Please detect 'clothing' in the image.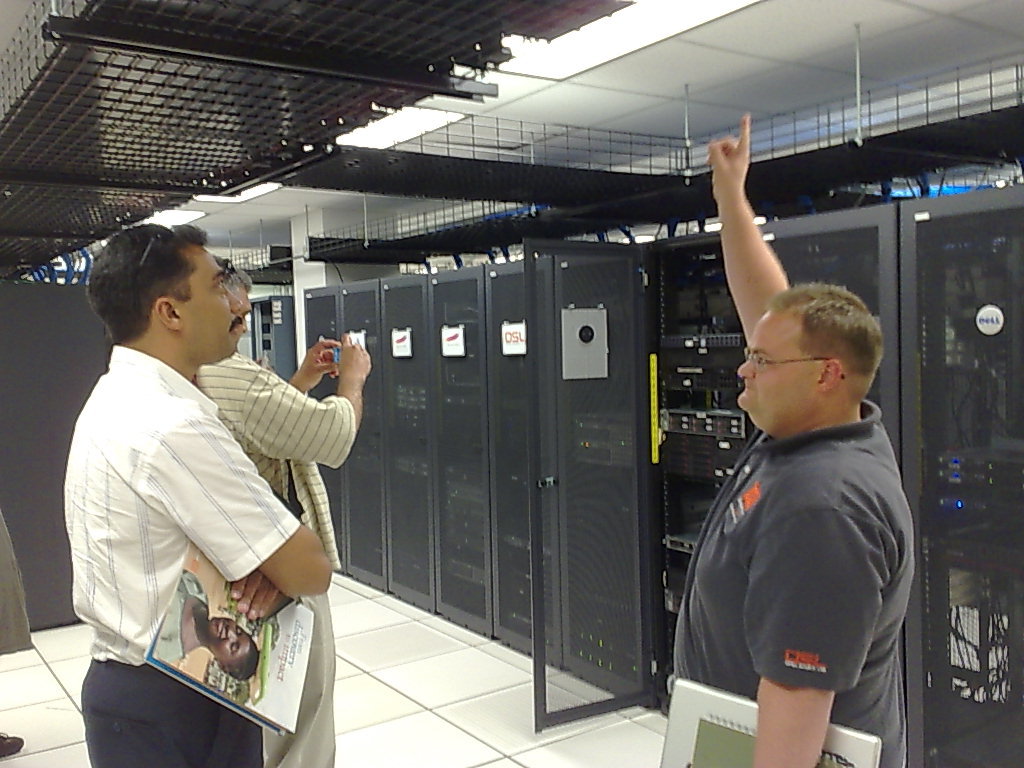
[left=63, top=345, right=299, bottom=767].
